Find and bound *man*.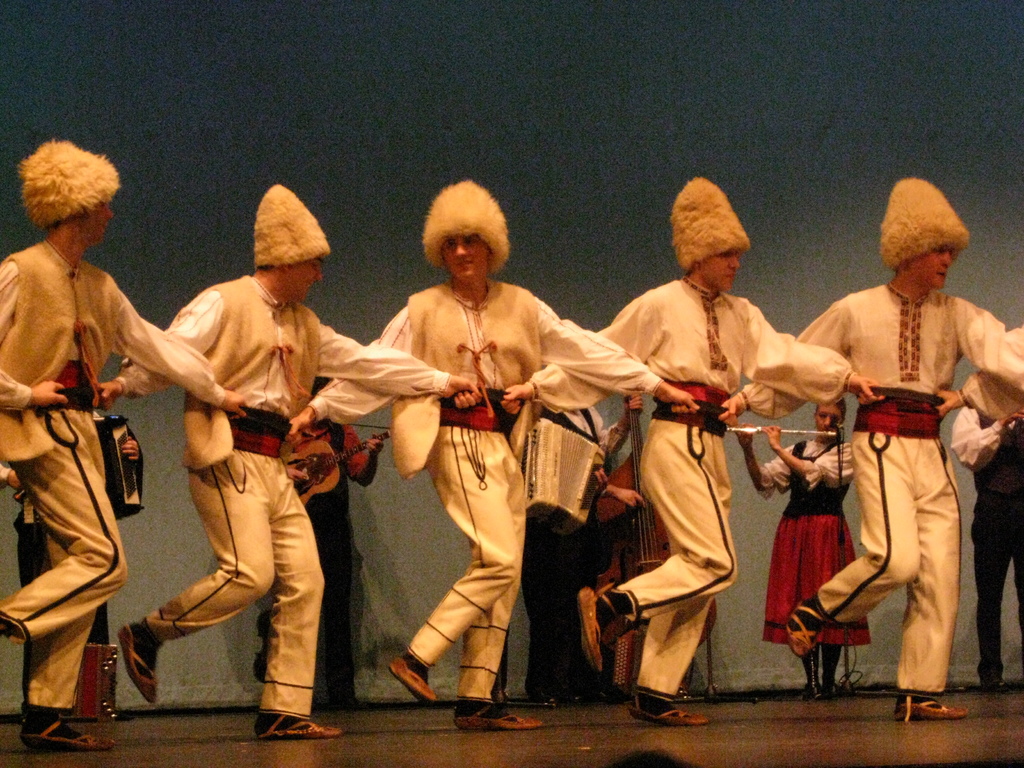
Bound: {"left": 0, "top": 140, "right": 246, "bottom": 756}.
